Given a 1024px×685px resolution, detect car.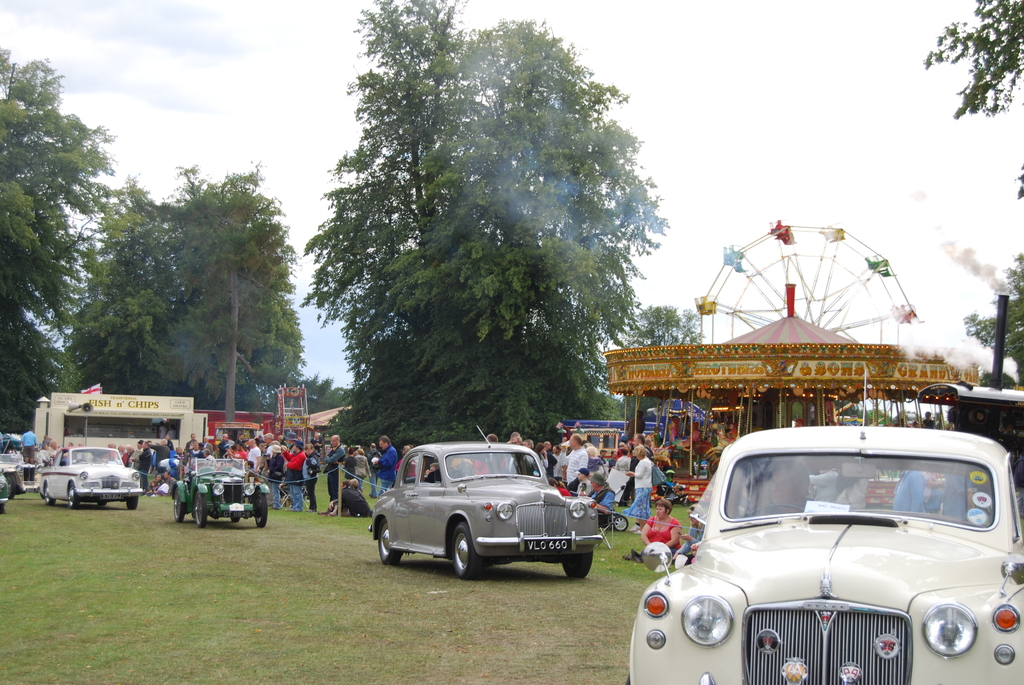
detection(630, 420, 1023, 684).
